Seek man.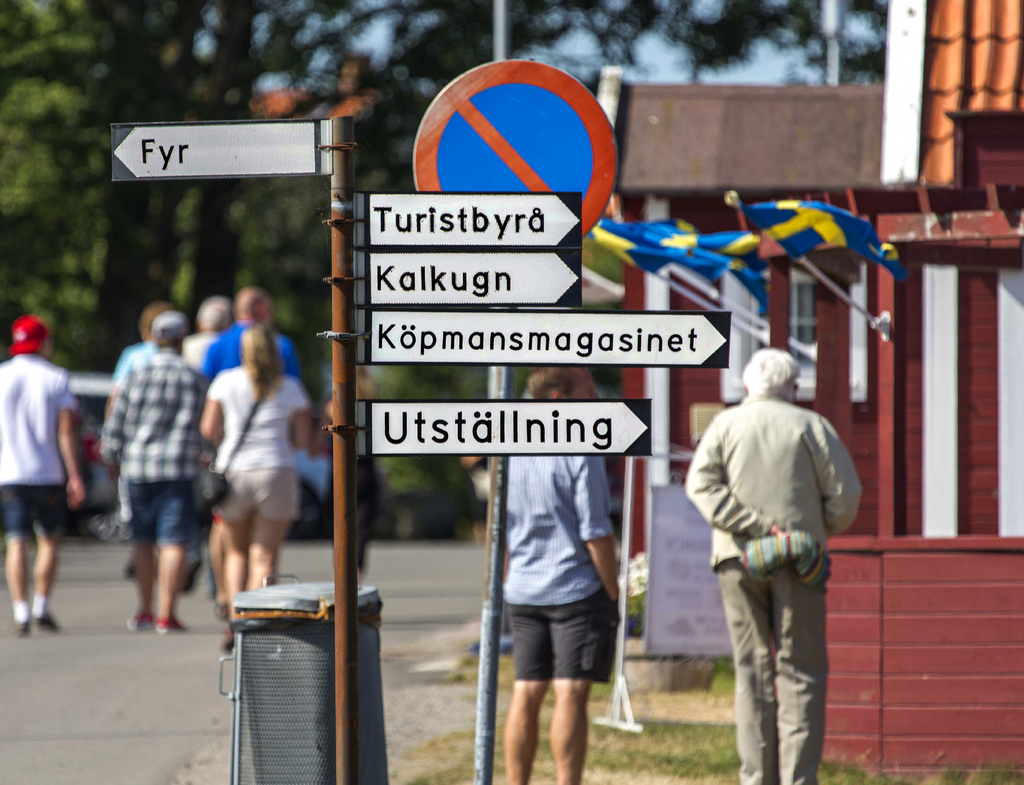
left=194, top=287, right=294, bottom=610.
